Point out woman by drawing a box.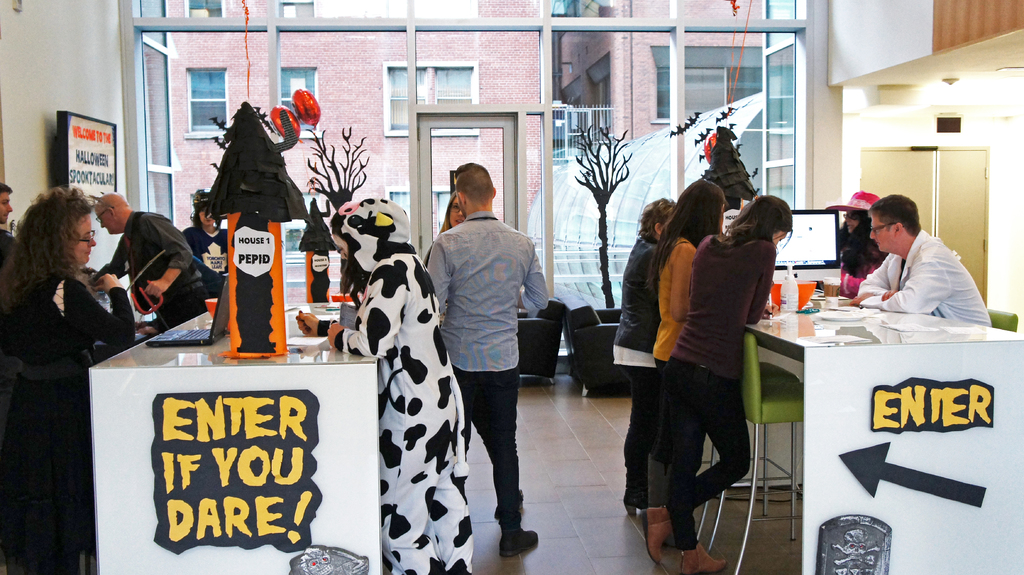
610,196,679,508.
